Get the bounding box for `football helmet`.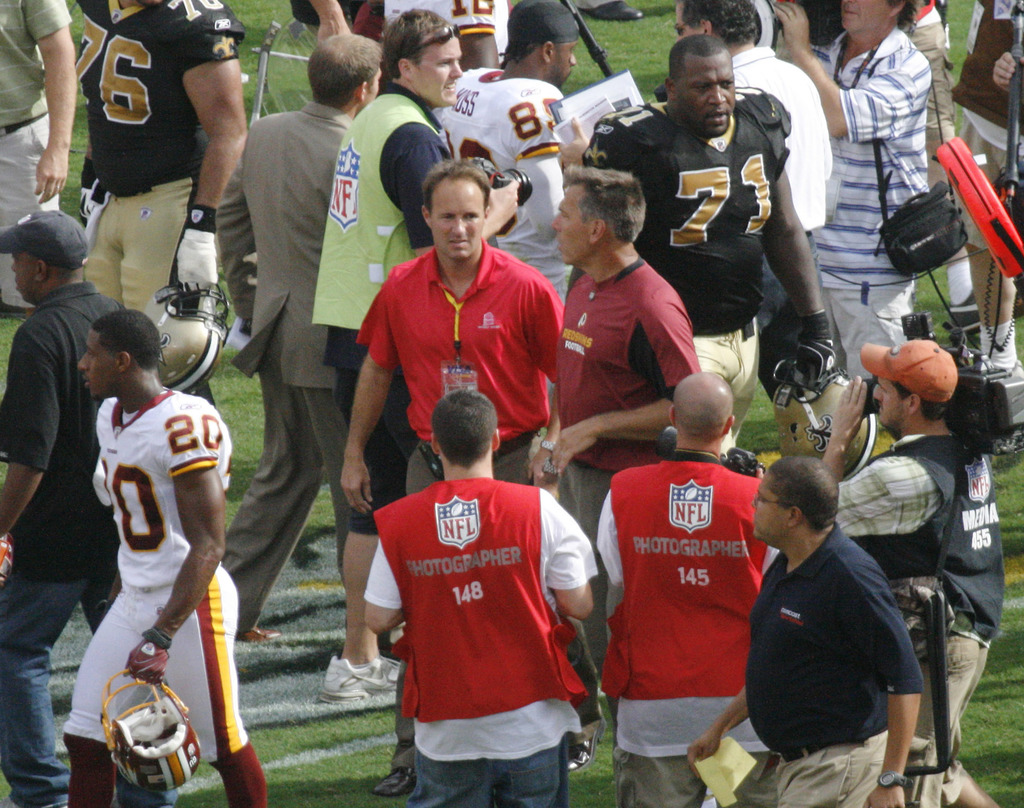
138:282:239:396.
